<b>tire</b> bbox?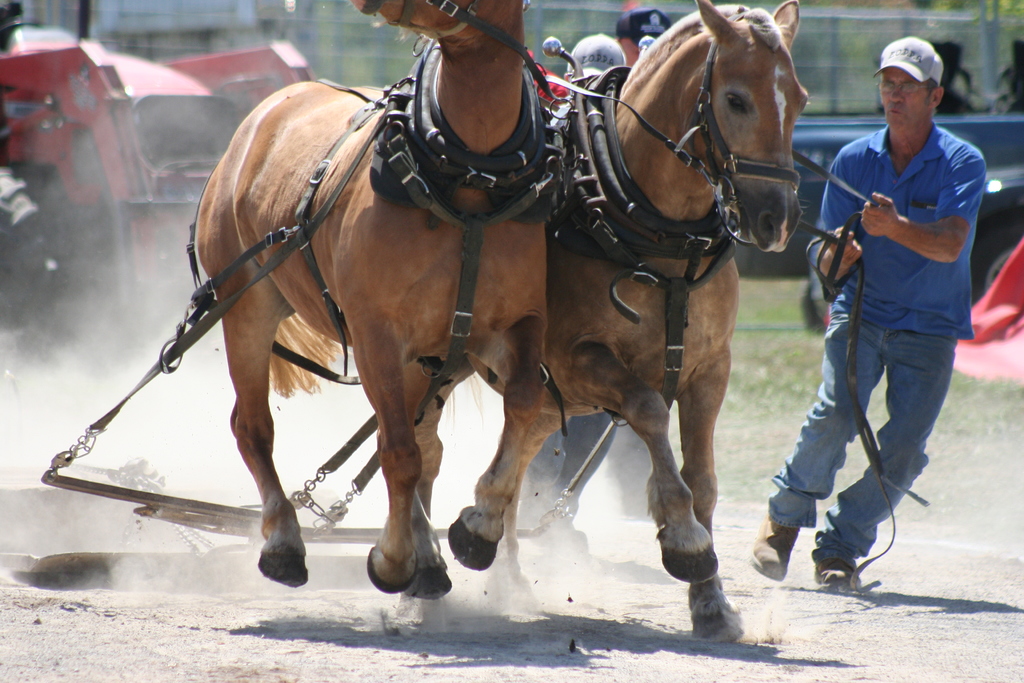
x1=973 y1=222 x2=1023 y2=301
